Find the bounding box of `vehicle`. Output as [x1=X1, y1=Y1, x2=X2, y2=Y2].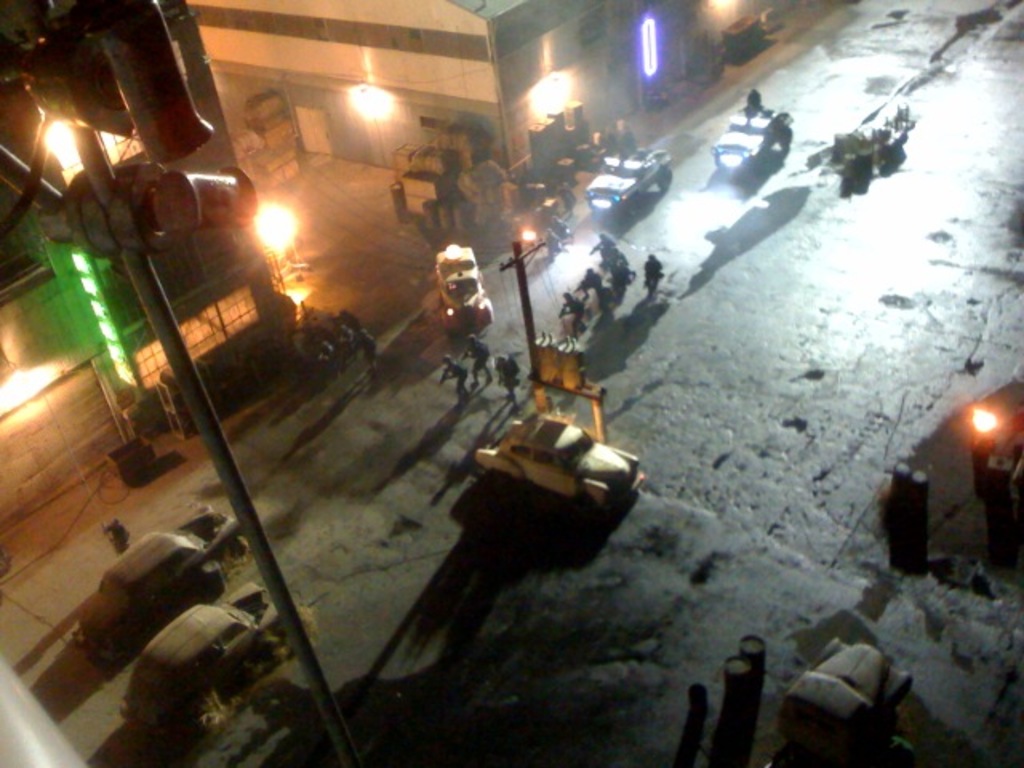
[x1=75, y1=504, x2=237, y2=656].
